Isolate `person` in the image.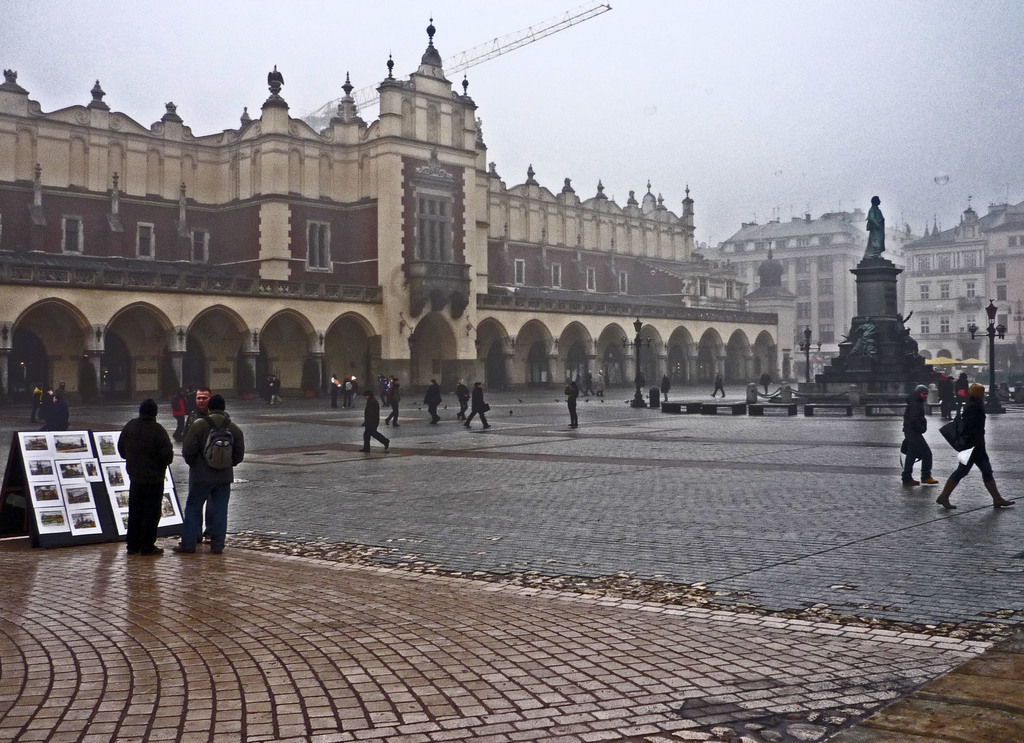
Isolated region: Rect(594, 371, 610, 397).
